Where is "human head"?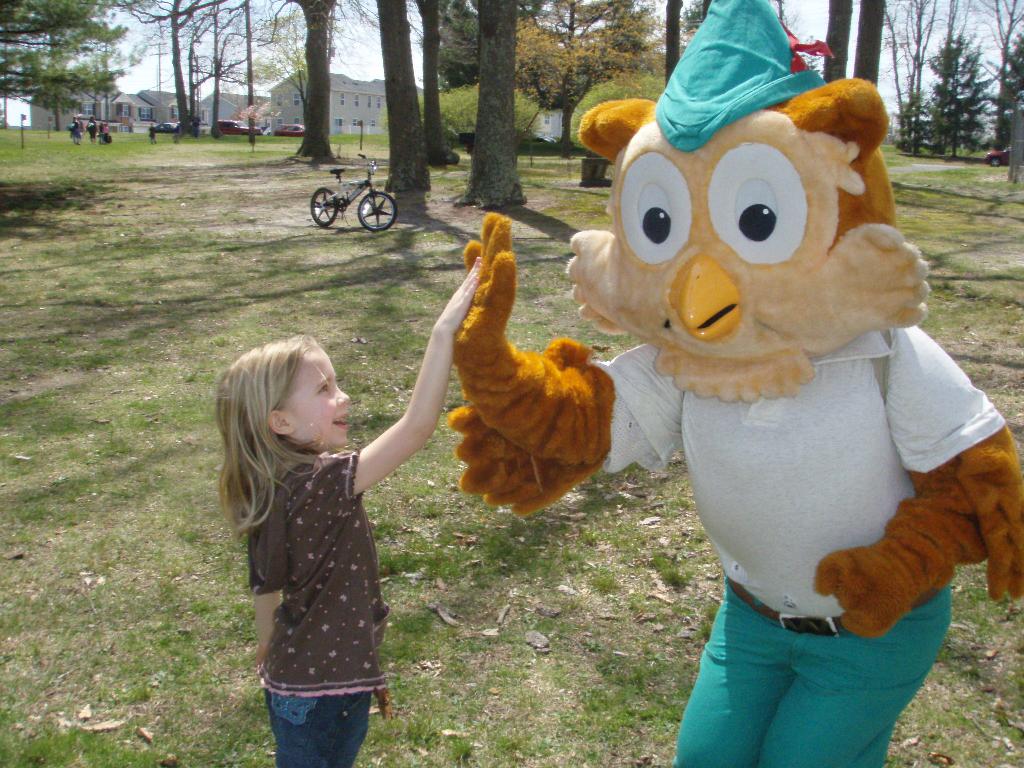
(218, 333, 355, 486).
